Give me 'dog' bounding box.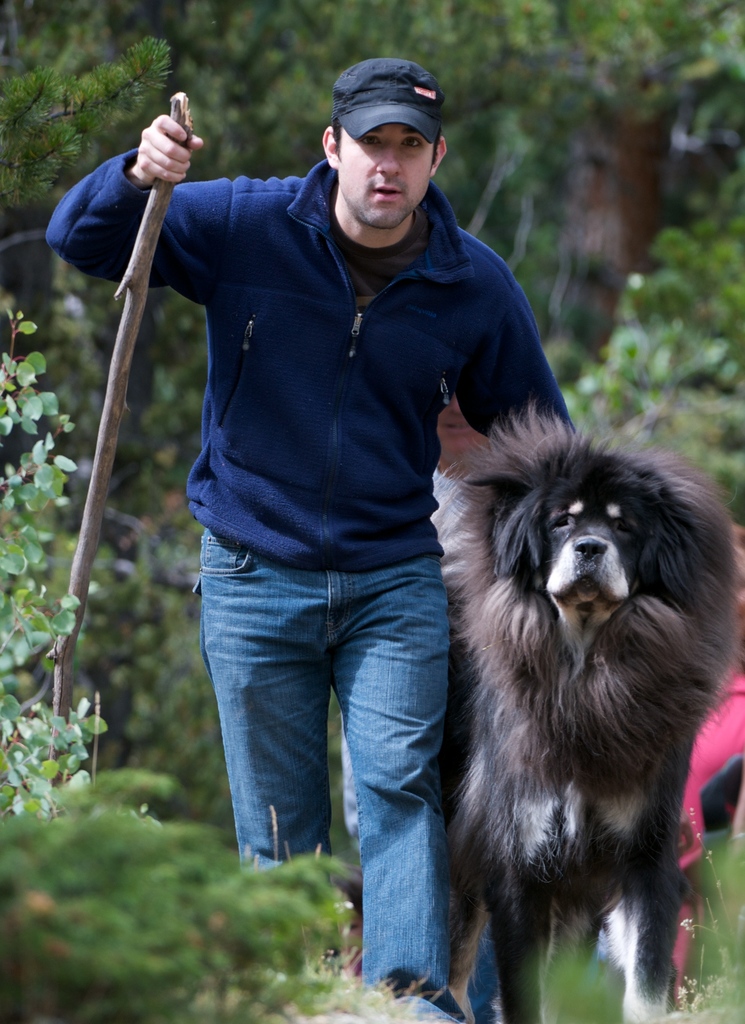
left=428, top=400, right=741, bottom=1021.
